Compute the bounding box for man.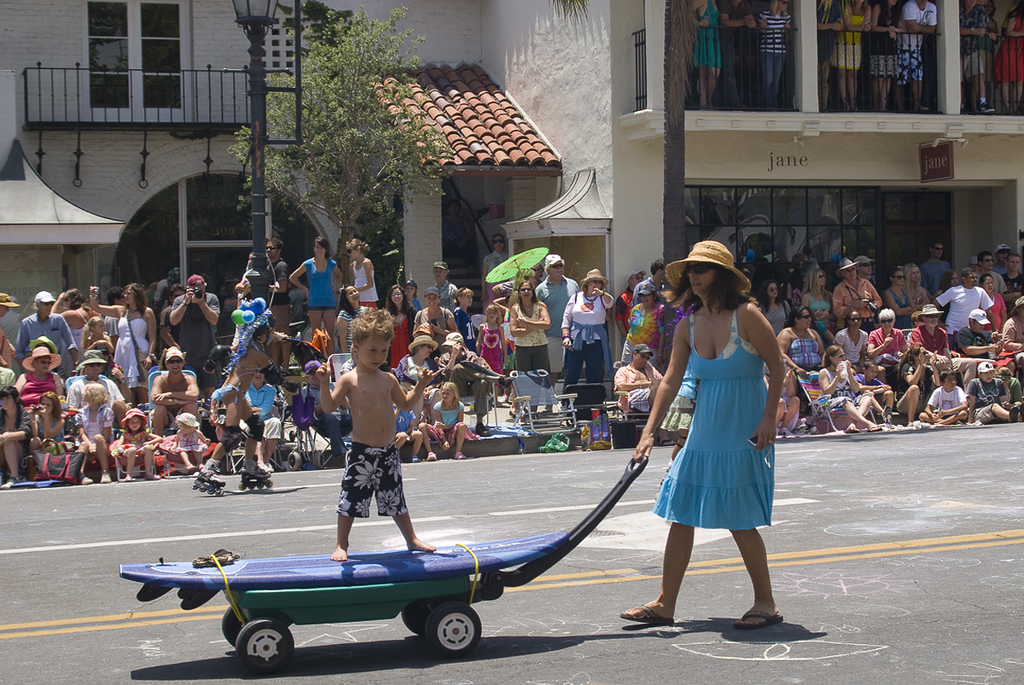
{"x1": 976, "y1": 250, "x2": 1007, "y2": 296}.
